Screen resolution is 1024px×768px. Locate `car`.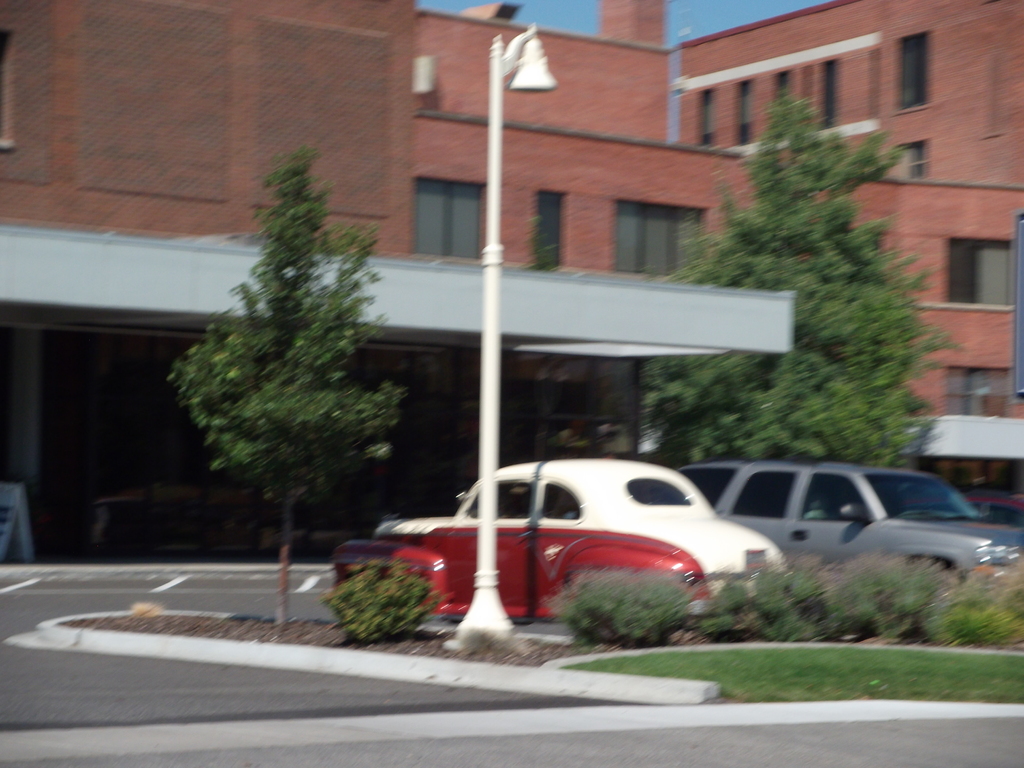
(left=679, top=465, right=1023, bottom=584).
